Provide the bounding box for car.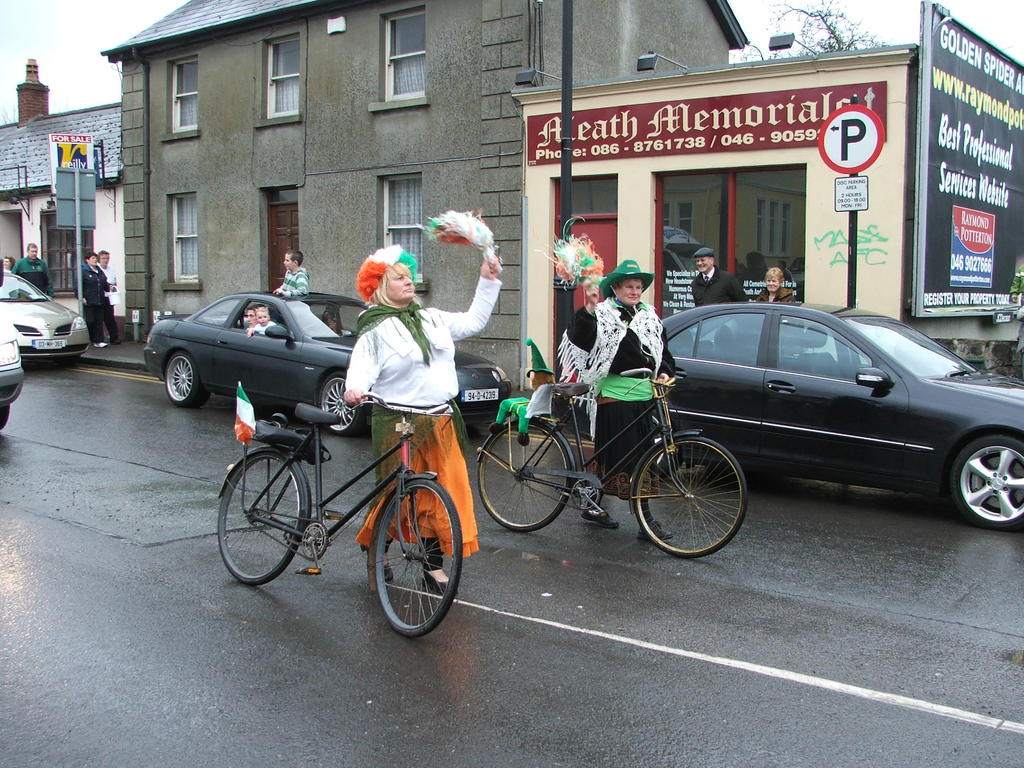
l=136, t=285, r=515, b=441.
